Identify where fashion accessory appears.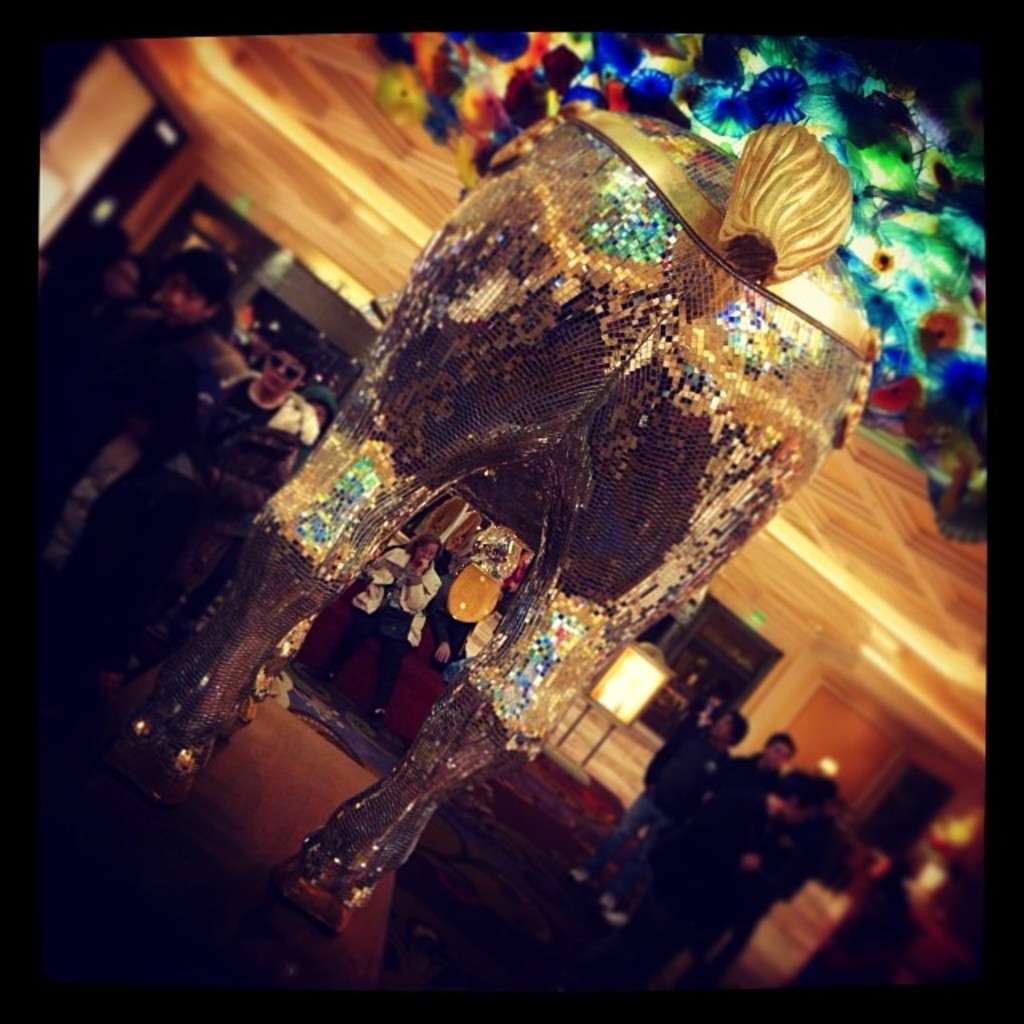
Appears at <box>571,869,589,883</box>.
